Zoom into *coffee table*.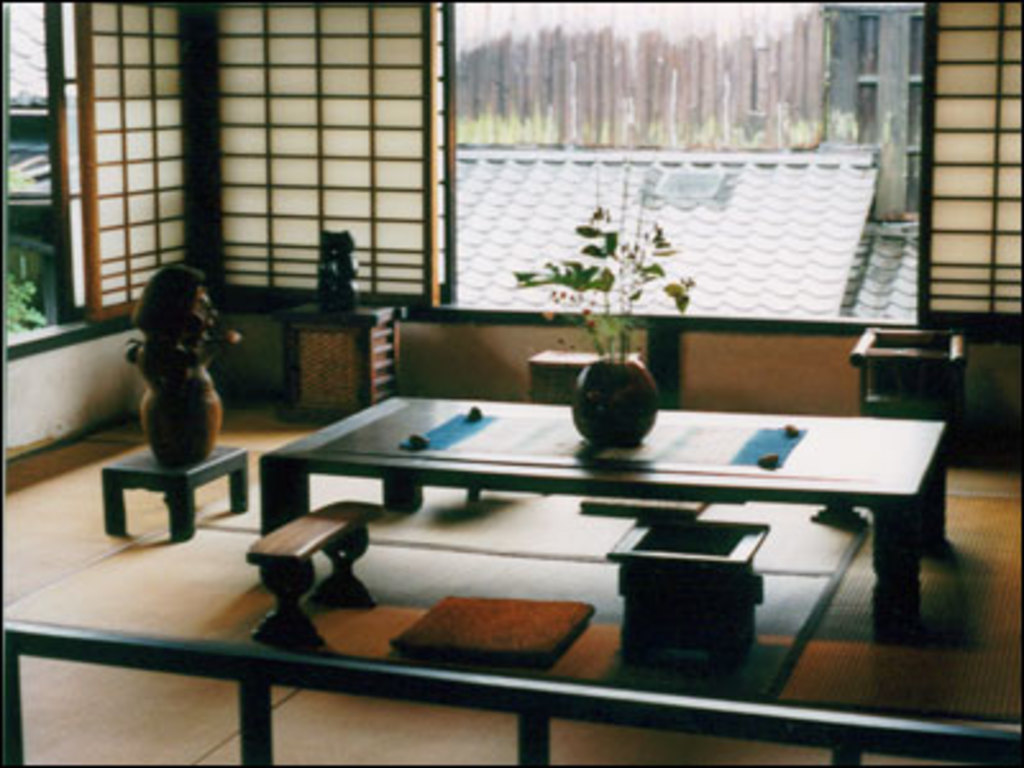
Zoom target: 192/333/973/650.
